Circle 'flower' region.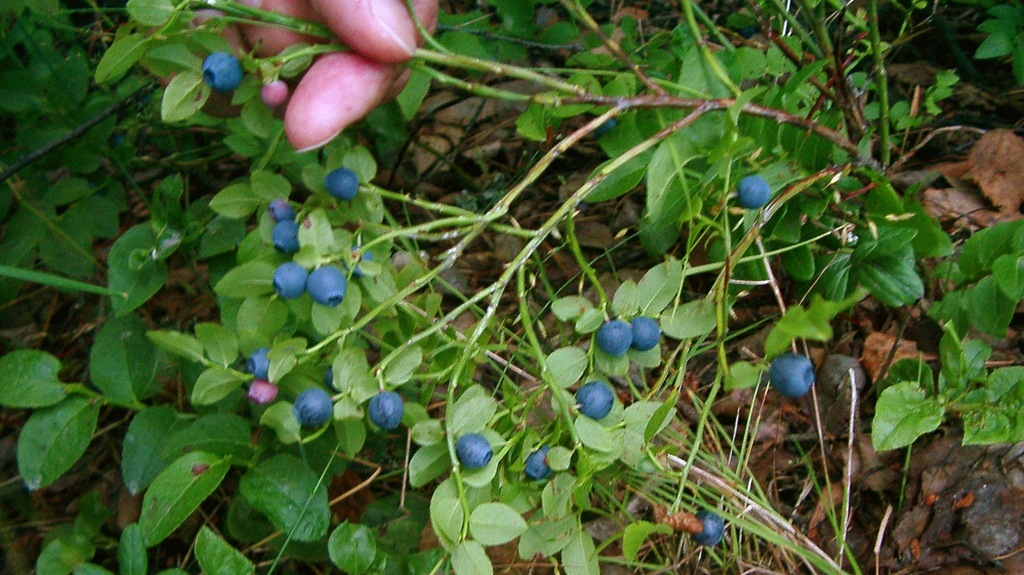
Region: <region>367, 390, 406, 434</region>.
